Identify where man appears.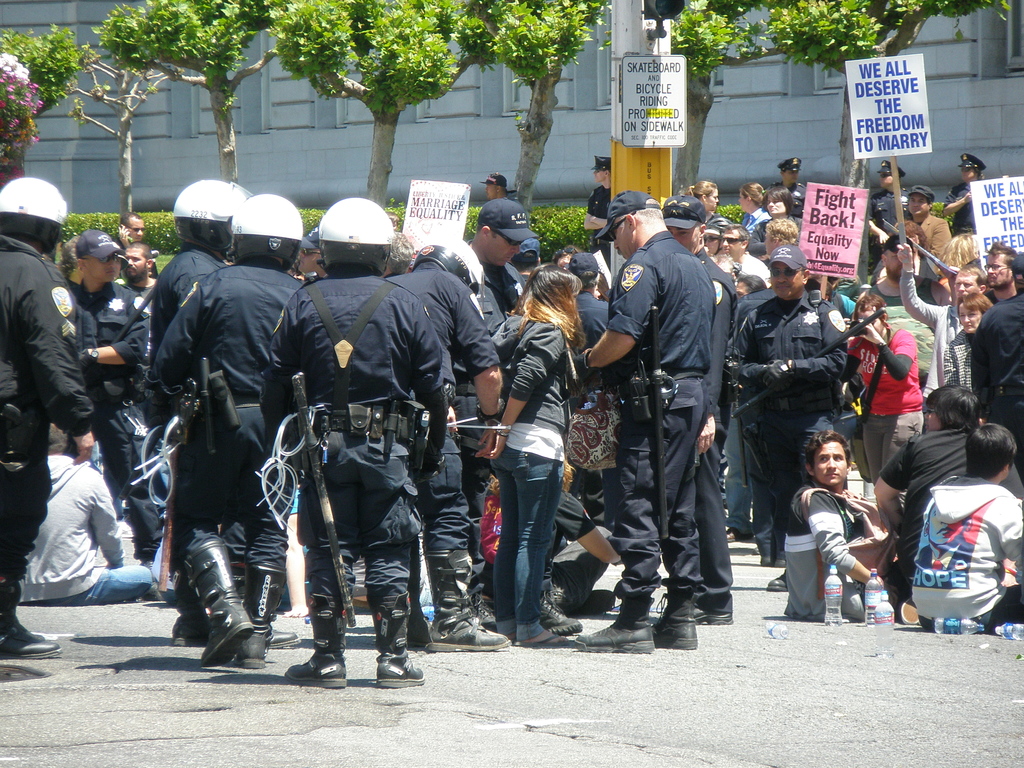
Appears at <region>576, 196, 737, 660</region>.
